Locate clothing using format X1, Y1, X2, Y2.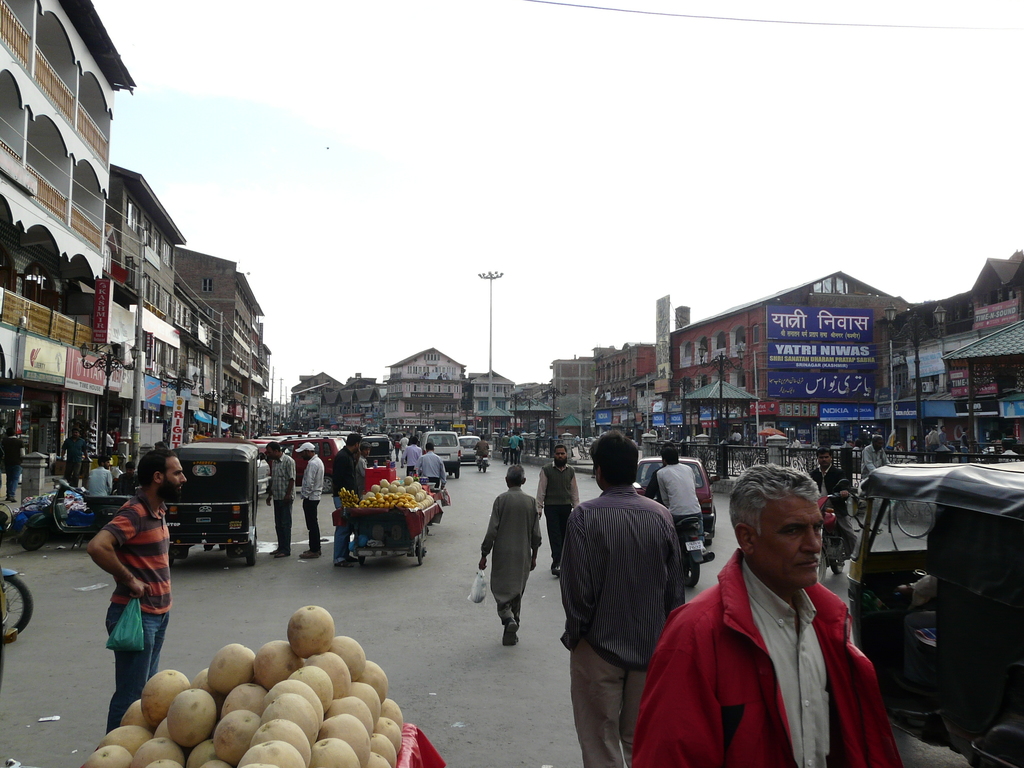
400, 438, 408, 467.
